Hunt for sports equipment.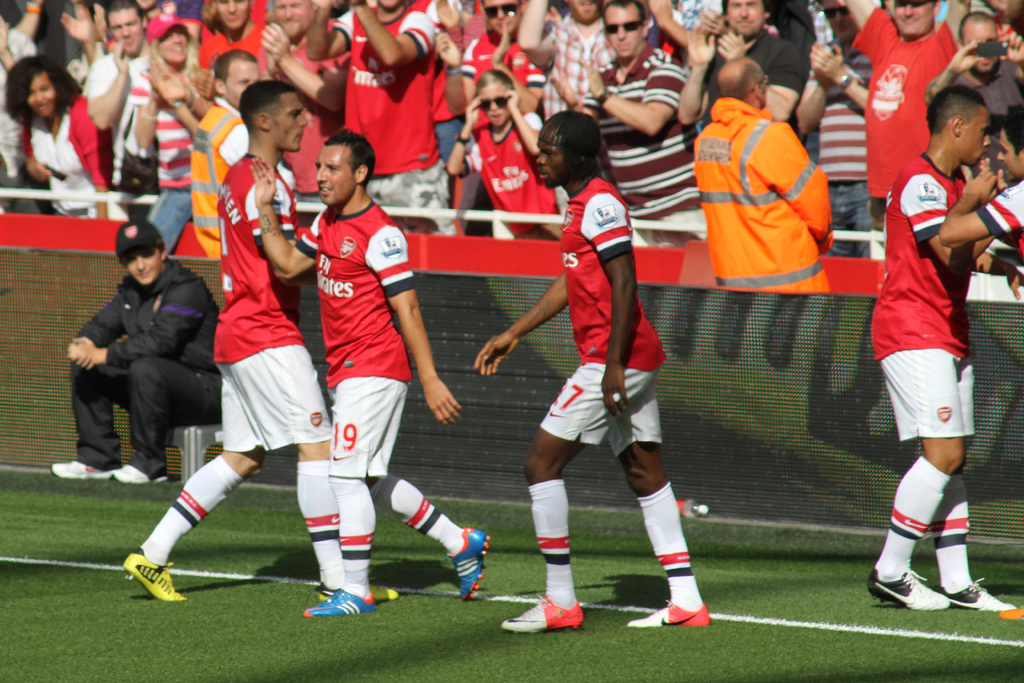
Hunted down at [left=627, top=597, right=710, bottom=627].
